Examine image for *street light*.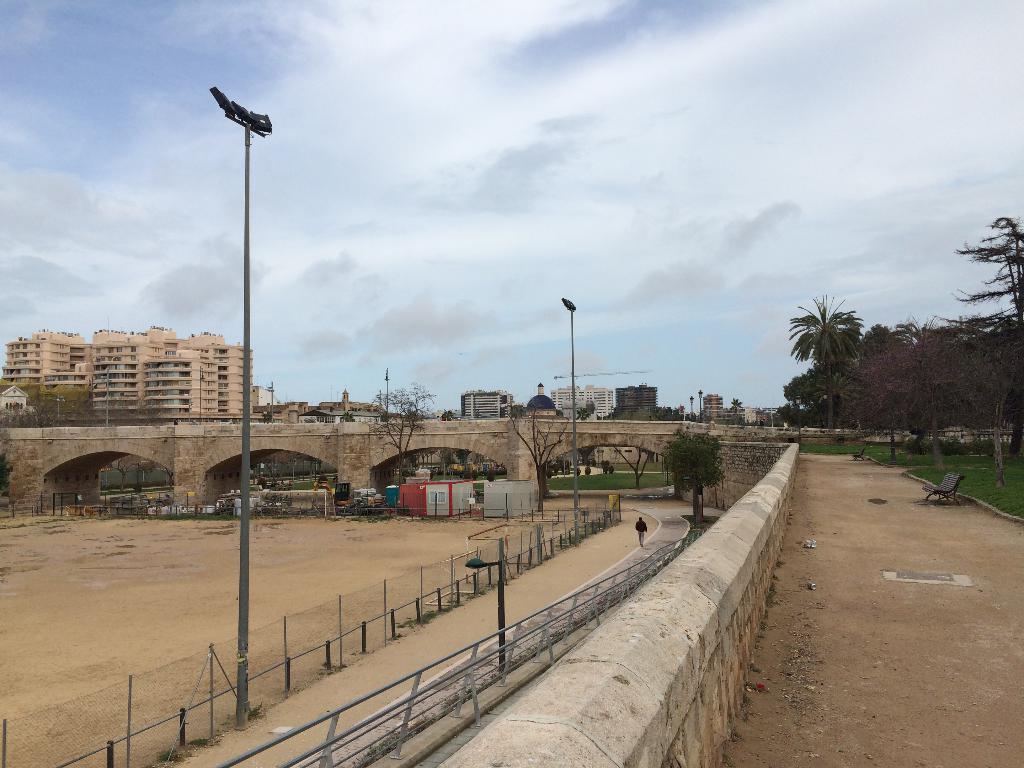
Examination result: (53, 394, 67, 423).
